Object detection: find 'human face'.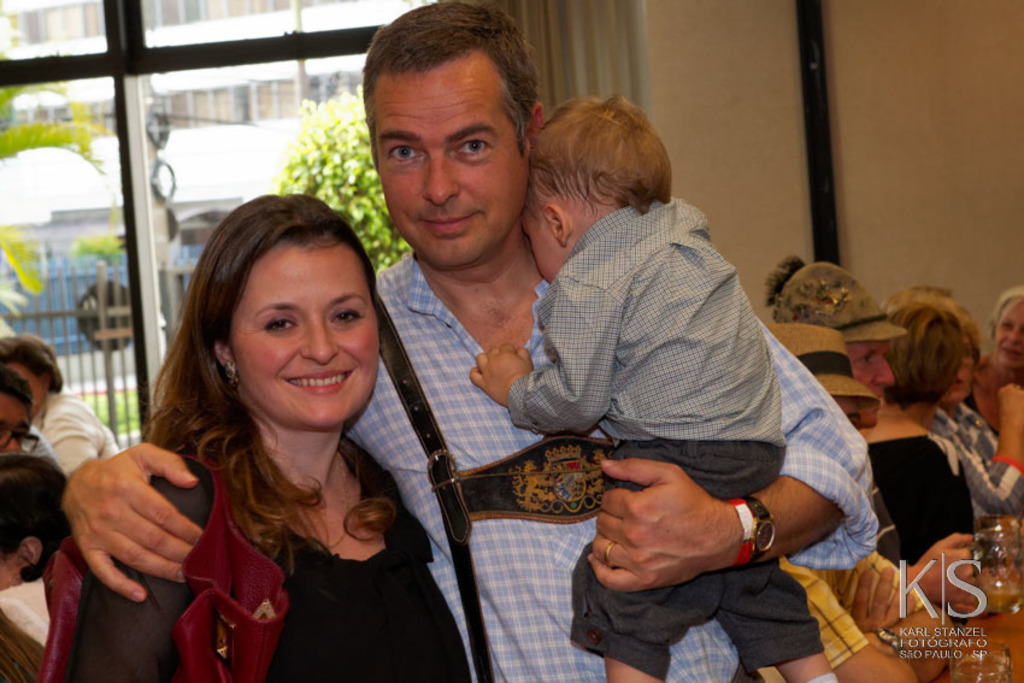
993, 307, 1023, 369.
